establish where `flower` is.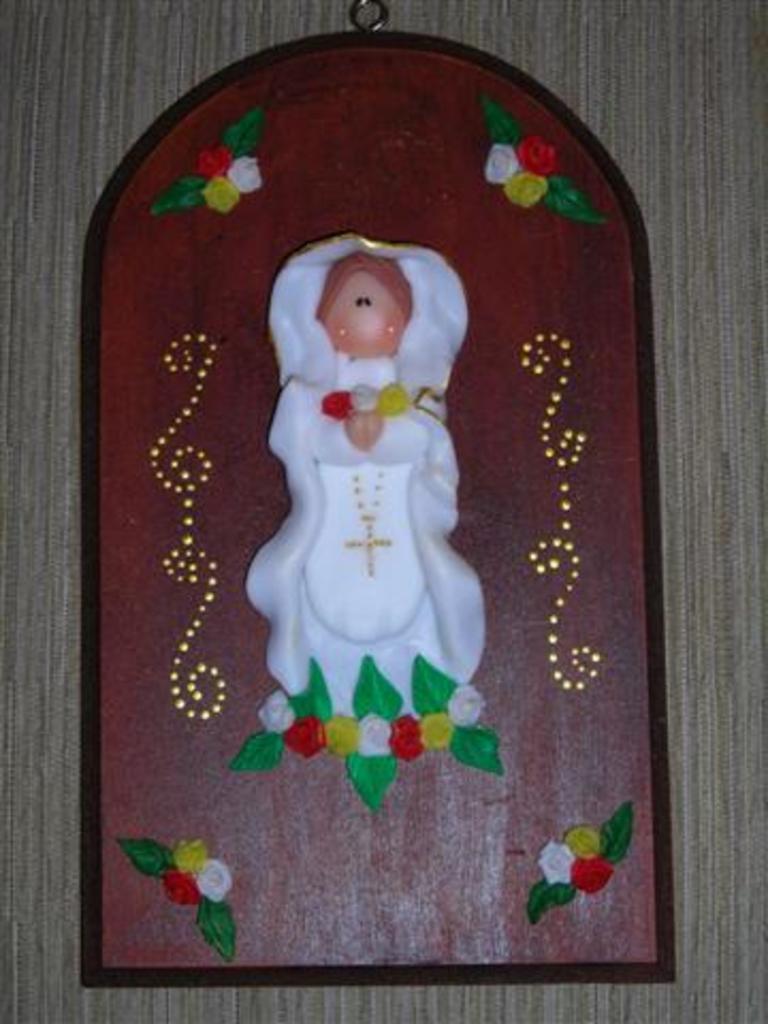
Established at <box>175,832,211,873</box>.
